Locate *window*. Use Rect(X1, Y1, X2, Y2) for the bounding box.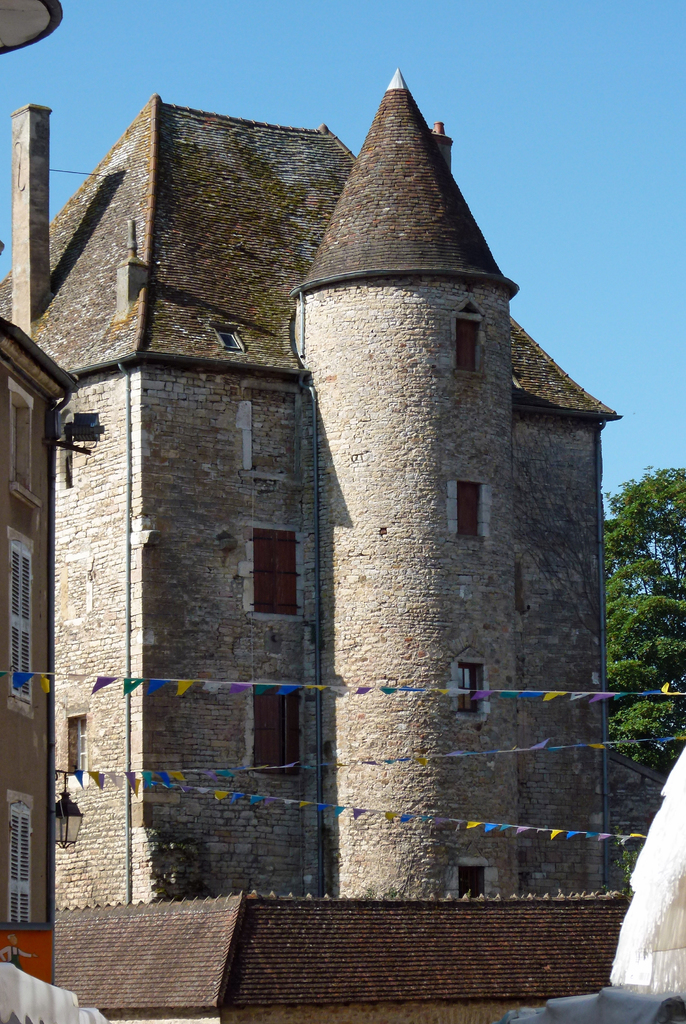
Rect(227, 527, 296, 620).
